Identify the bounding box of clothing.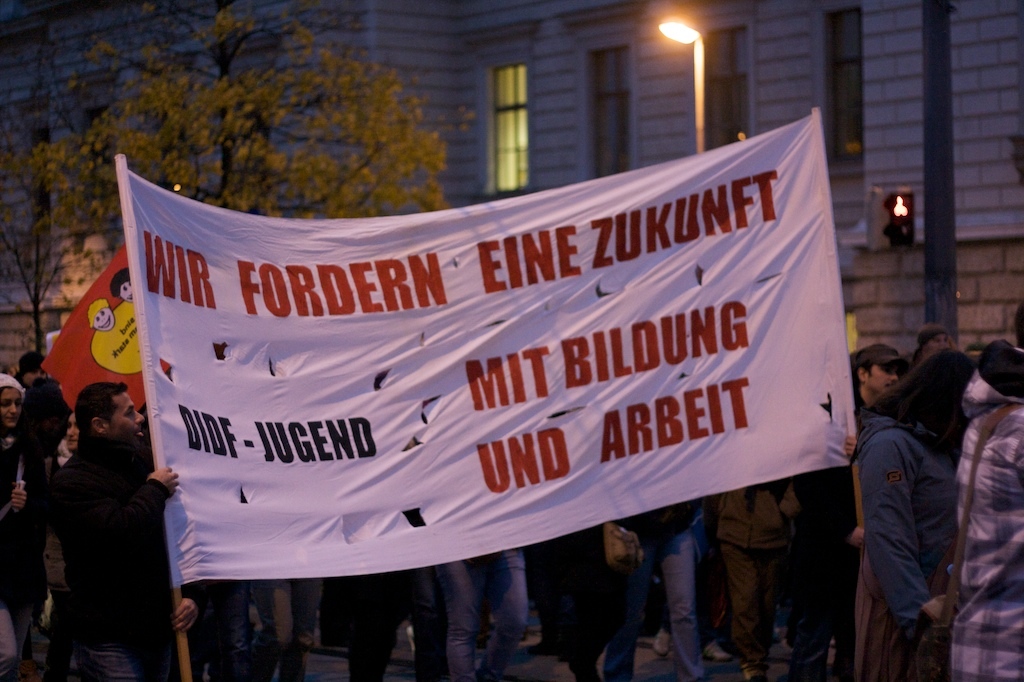
select_region(856, 410, 958, 681).
